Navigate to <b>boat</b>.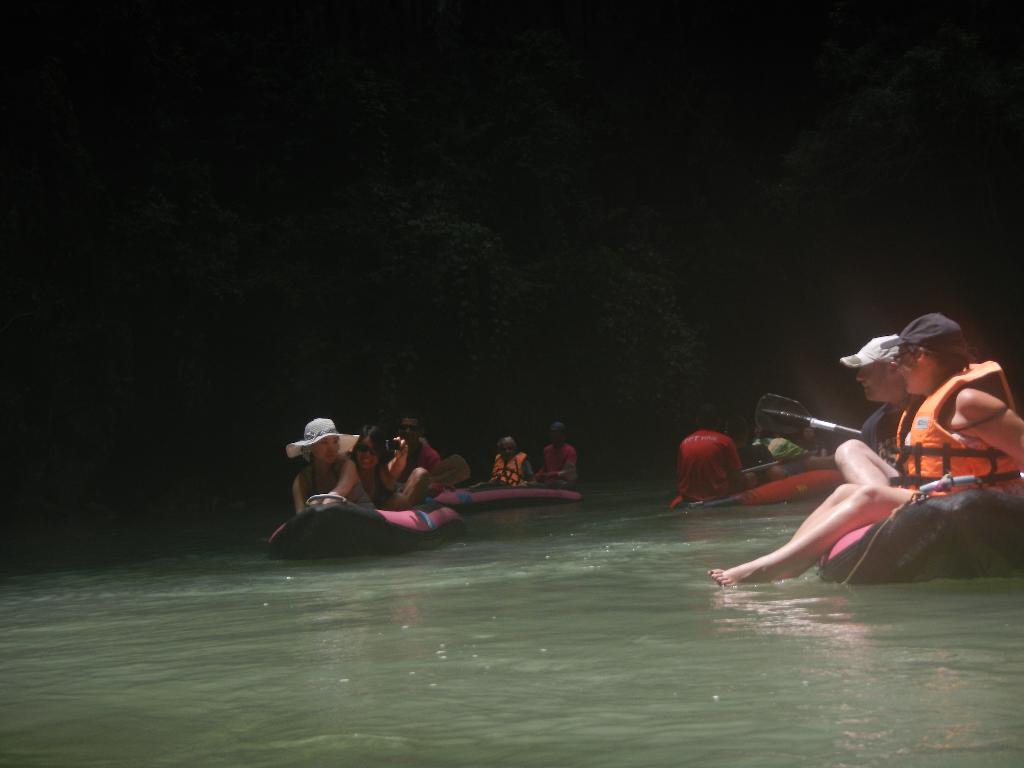
Navigation target: 435:463:584:505.
